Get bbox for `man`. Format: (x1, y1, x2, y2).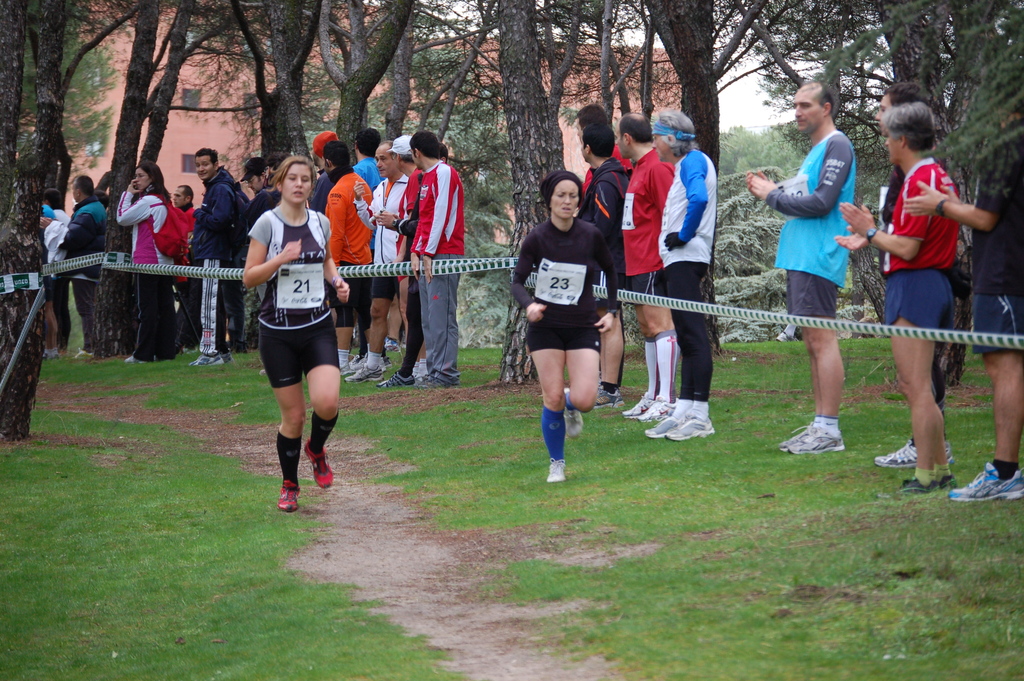
(237, 158, 268, 195).
